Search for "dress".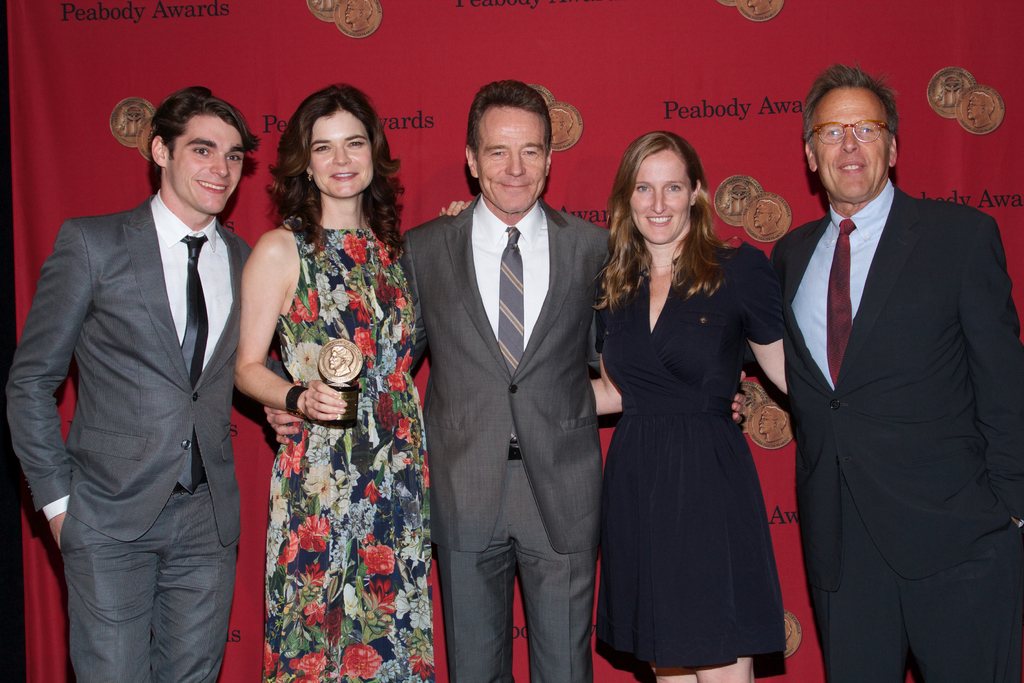
Found at (x1=259, y1=214, x2=440, y2=682).
